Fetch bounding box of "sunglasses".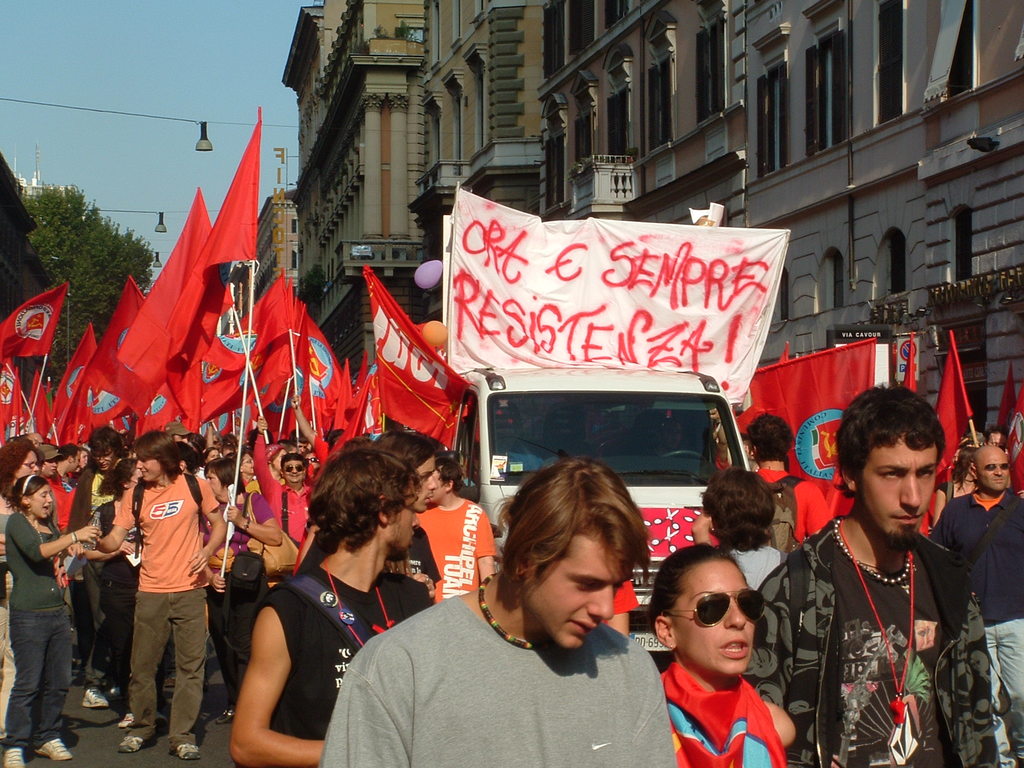
Bbox: [x1=305, y1=457, x2=317, y2=465].
